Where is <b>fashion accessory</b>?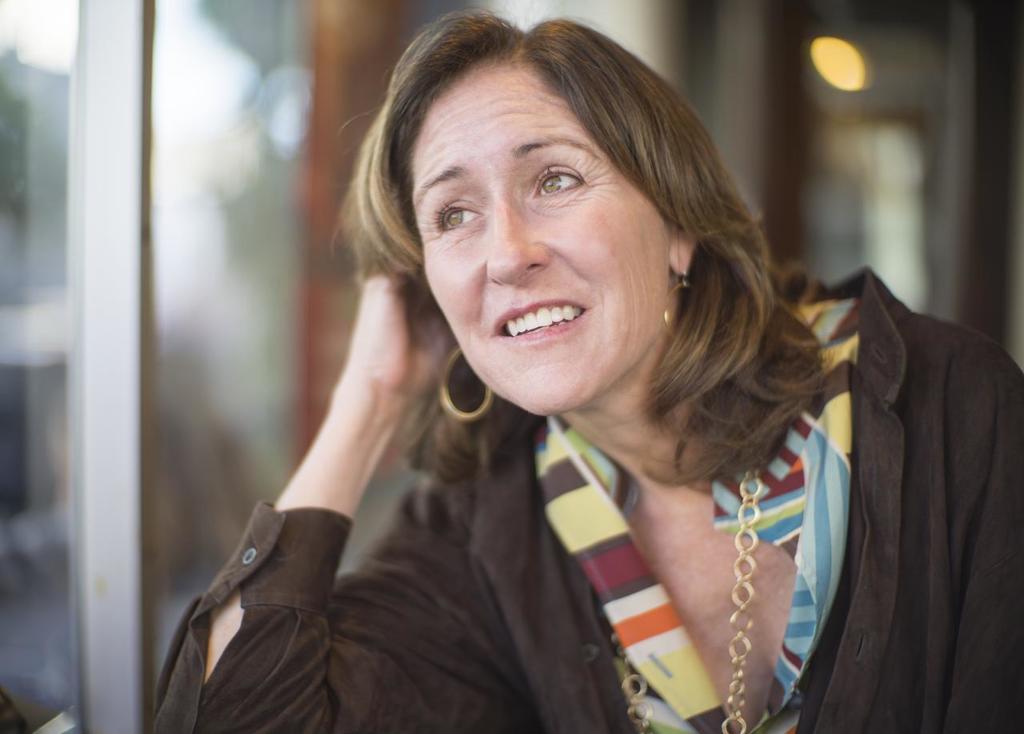
439/344/502/423.
